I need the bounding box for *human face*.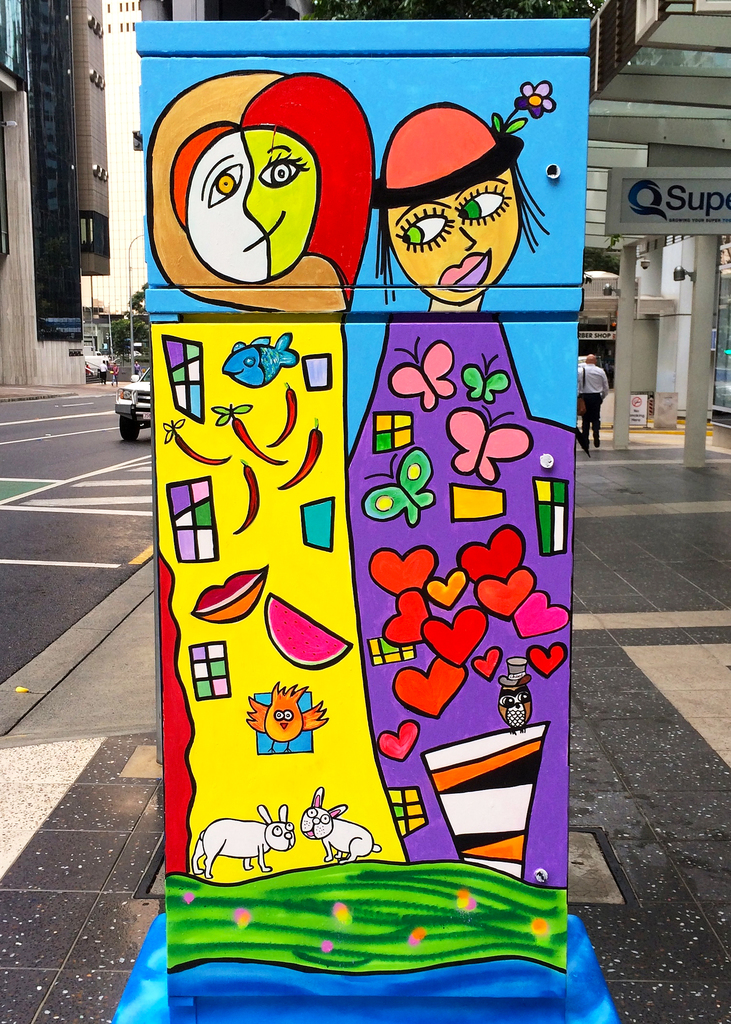
Here it is: 186/141/321/271.
